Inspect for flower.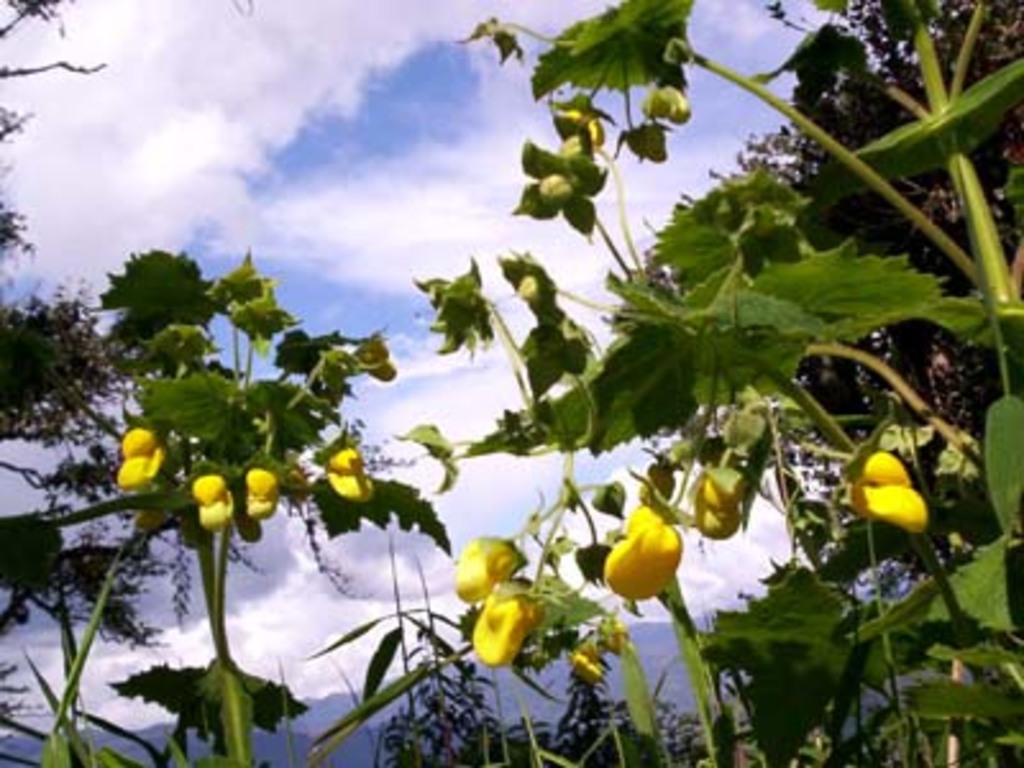
Inspection: (563, 648, 602, 686).
